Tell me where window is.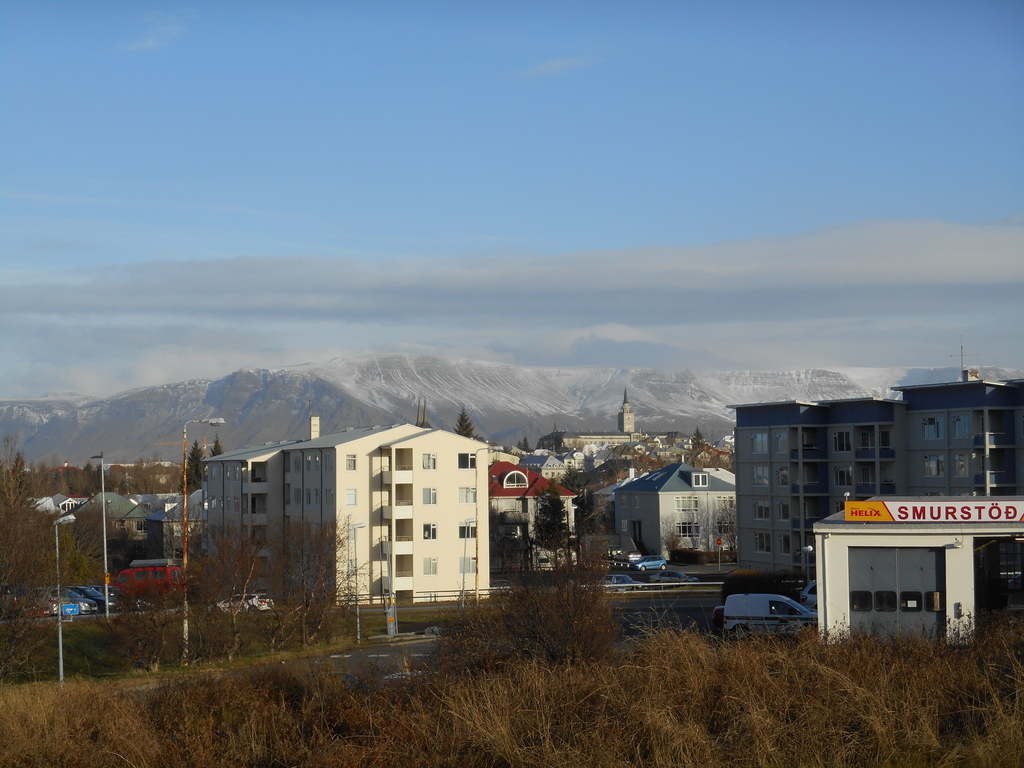
window is at crop(461, 556, 478, 574).
